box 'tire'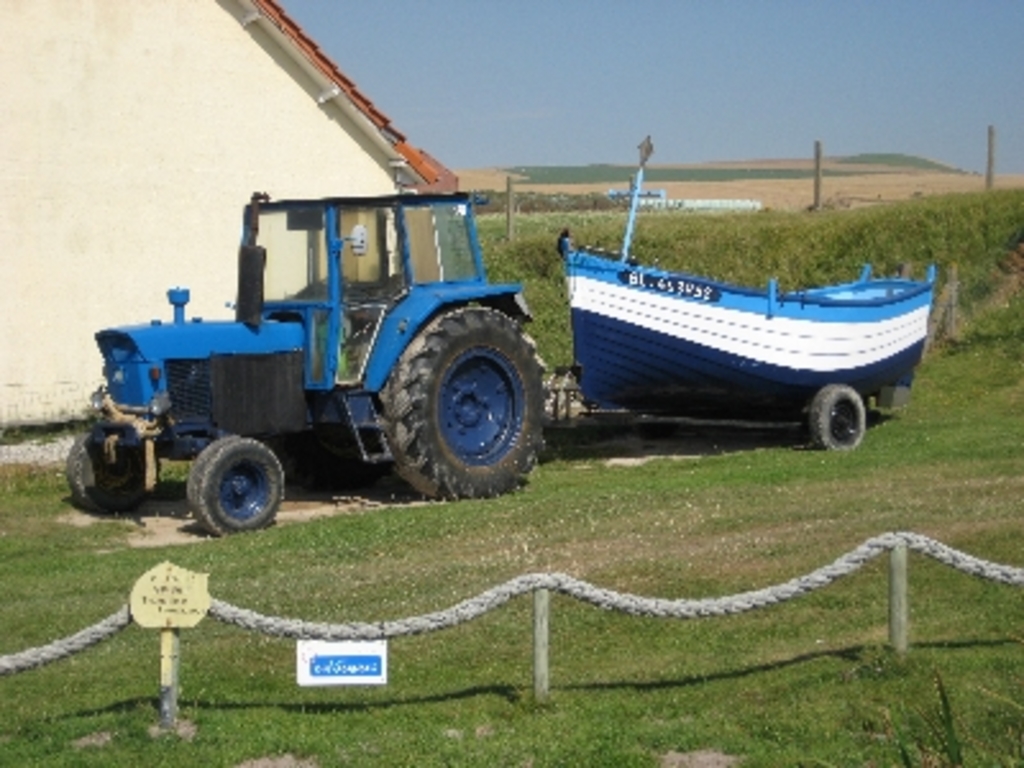
(804,384,868,451)
